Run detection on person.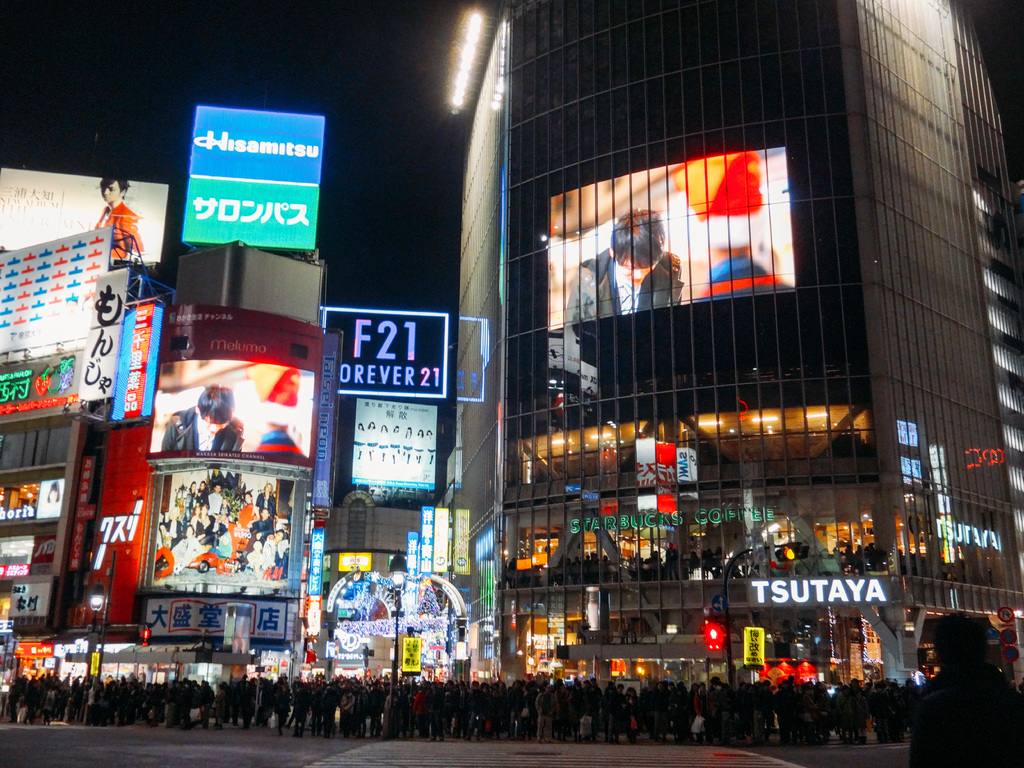
Result: region(564, 205, 687, 323).
